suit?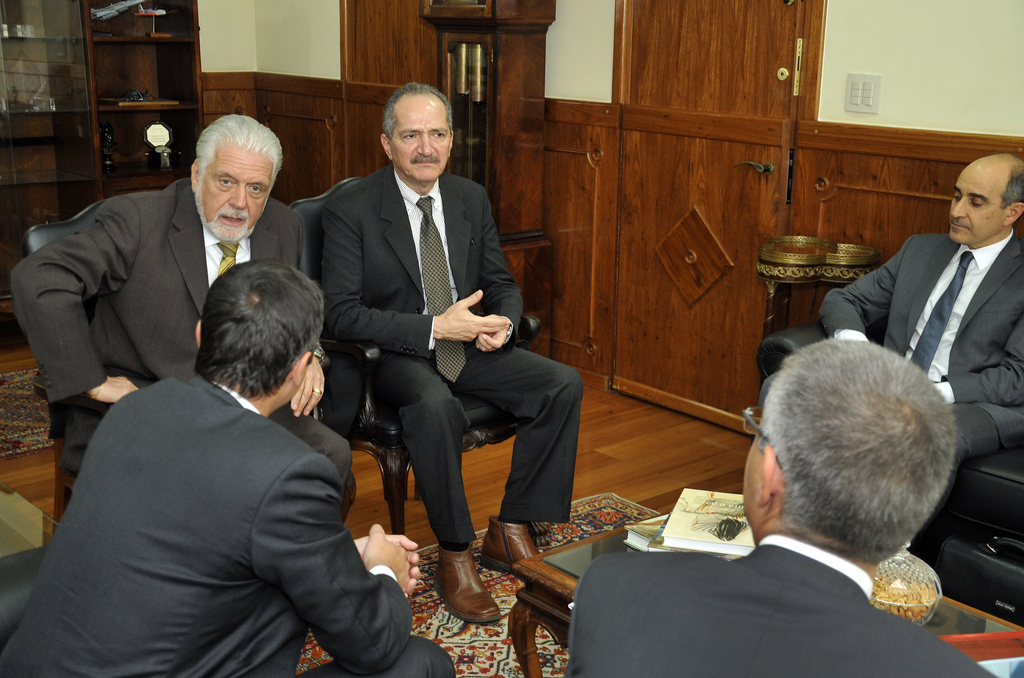
BBox(316, 159, 568, 546)
